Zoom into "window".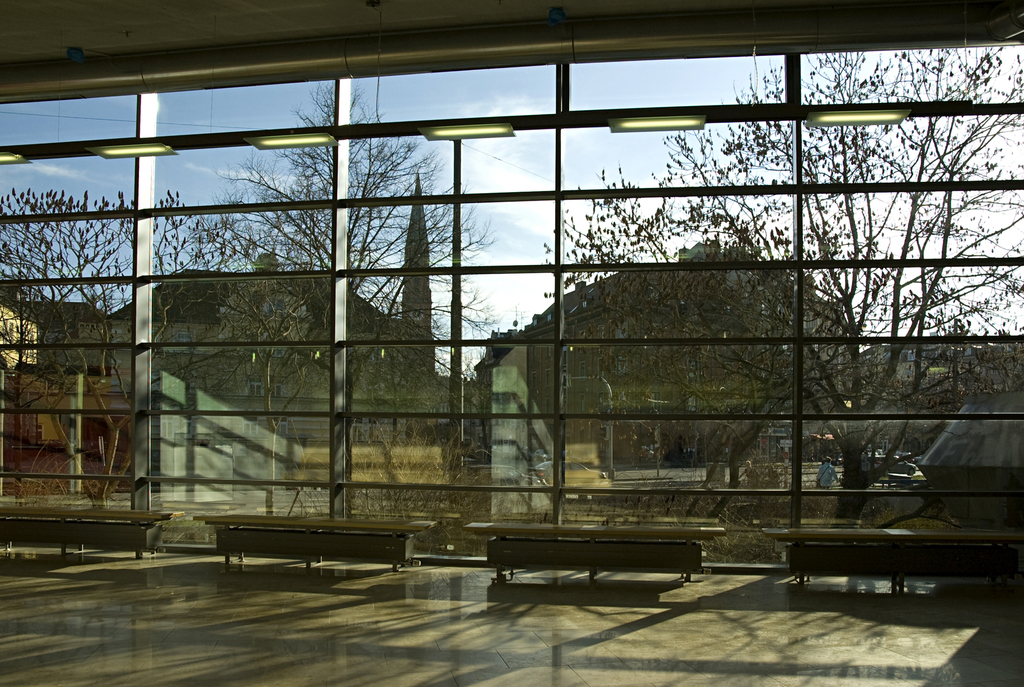
Zoom target: 269/413/289/438.
